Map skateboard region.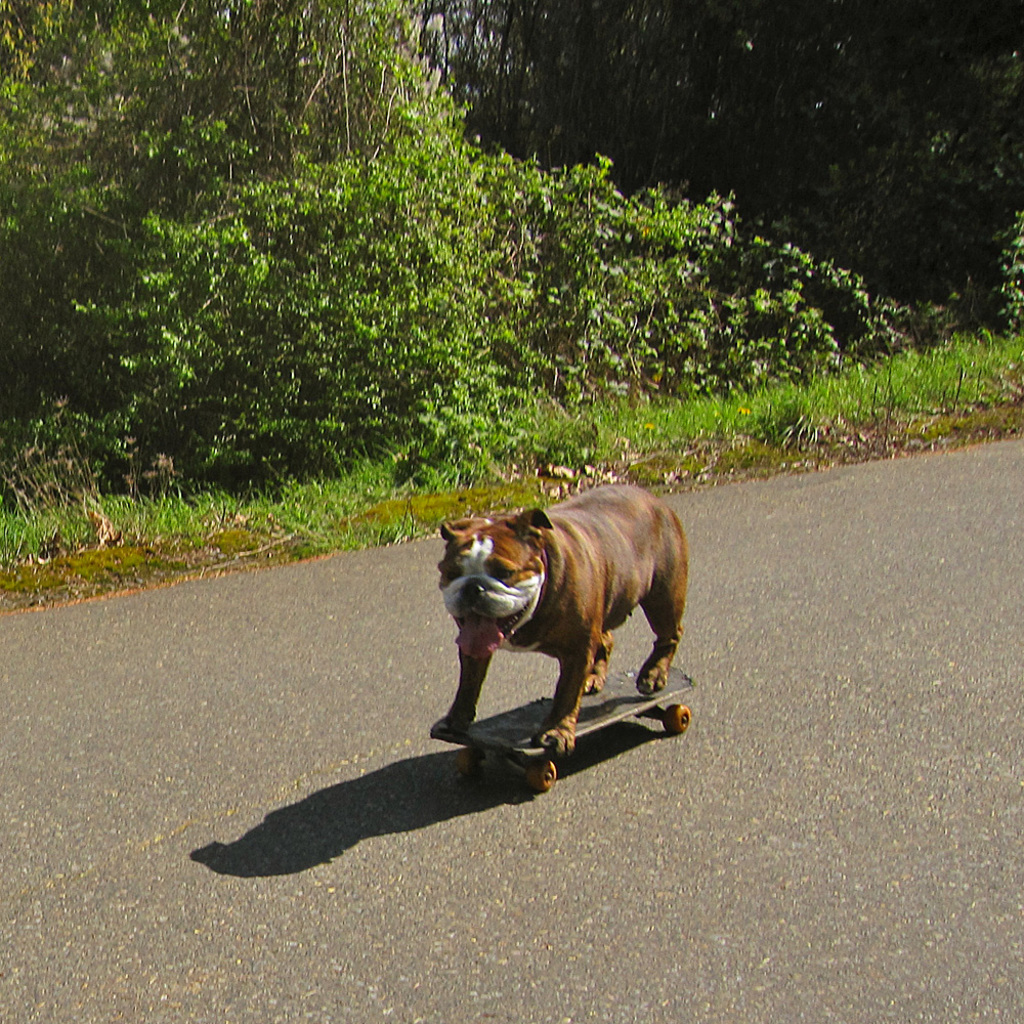
Mapped to 433 647 710 807.
